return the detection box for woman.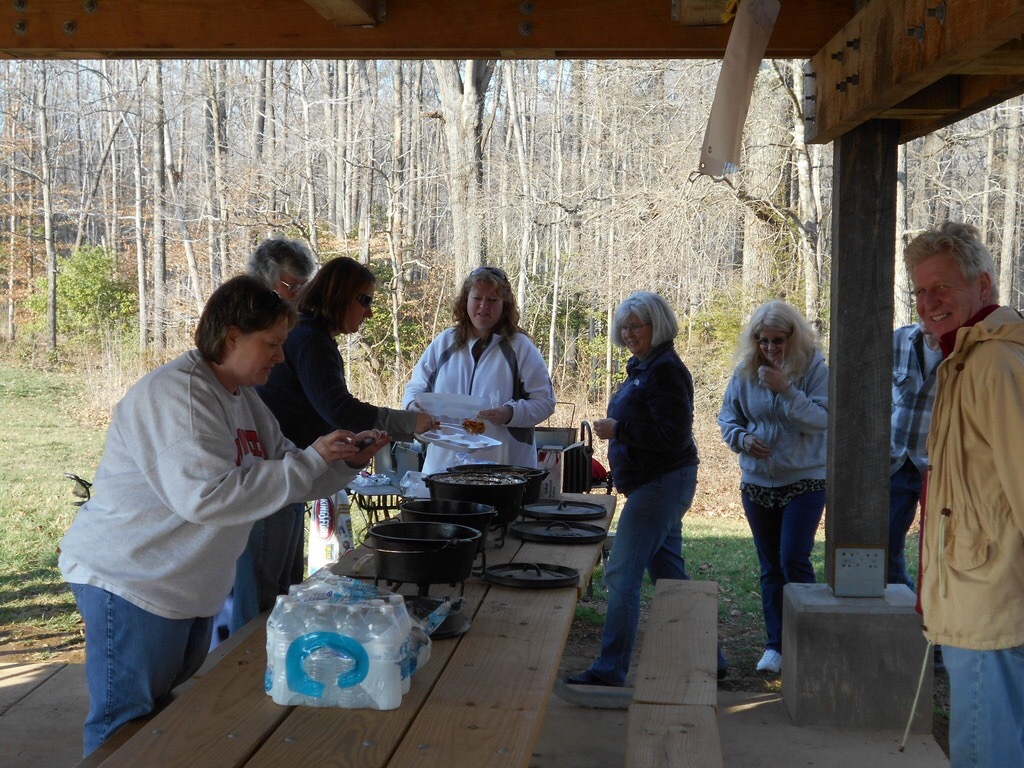
select_region(398, 264, 553, 482).
